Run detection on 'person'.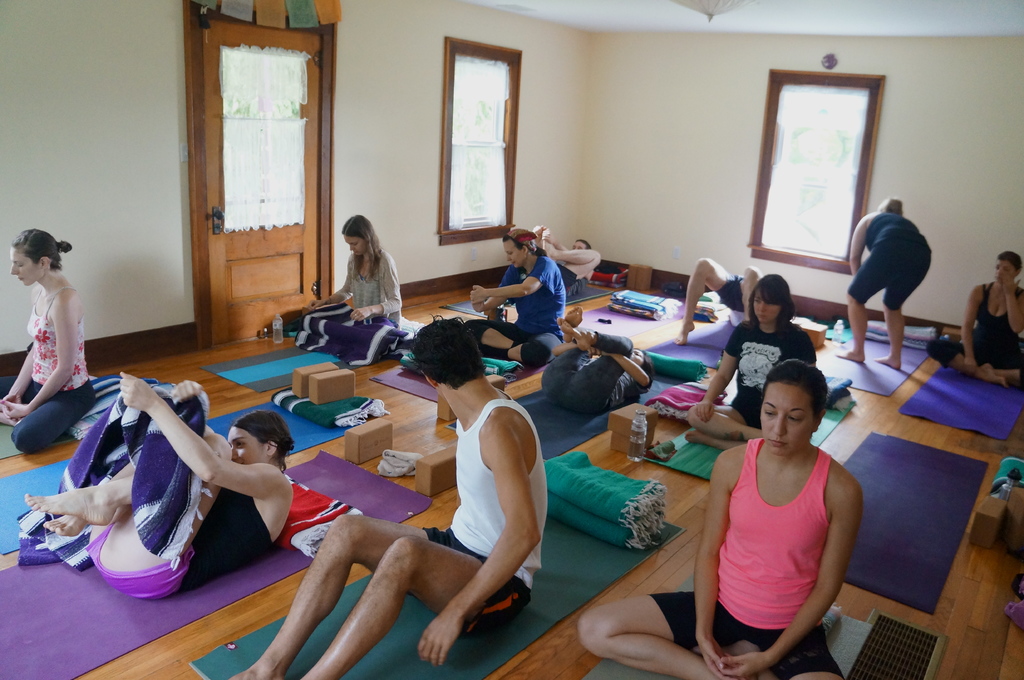
Result: (left=536, top=232, right=596, bottom=317).
